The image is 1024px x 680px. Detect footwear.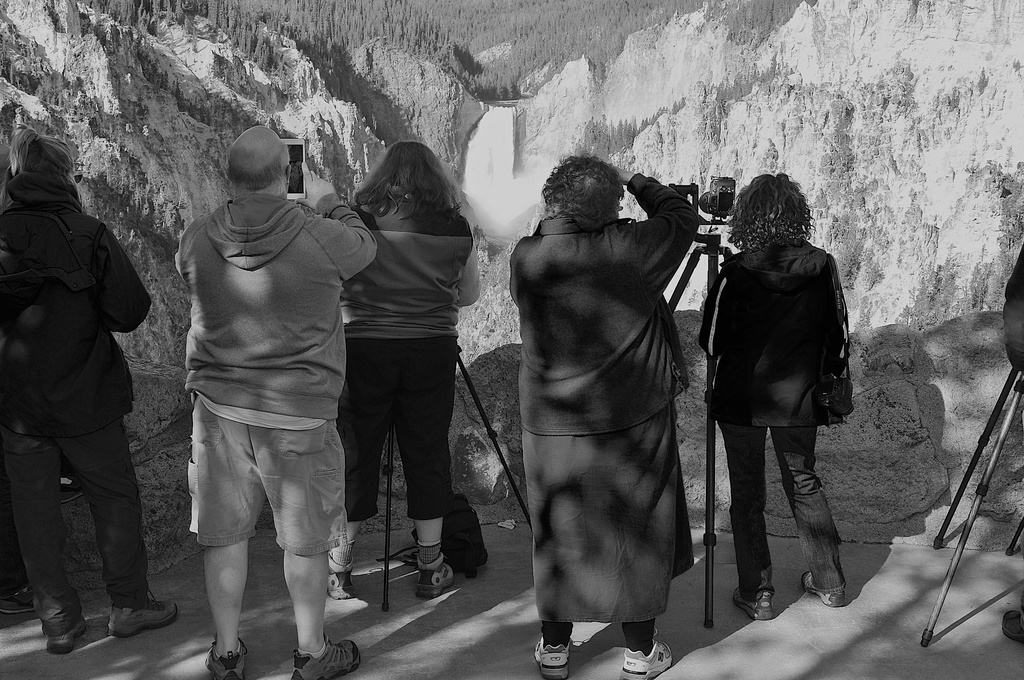
Detection: 288:638:354:679.
